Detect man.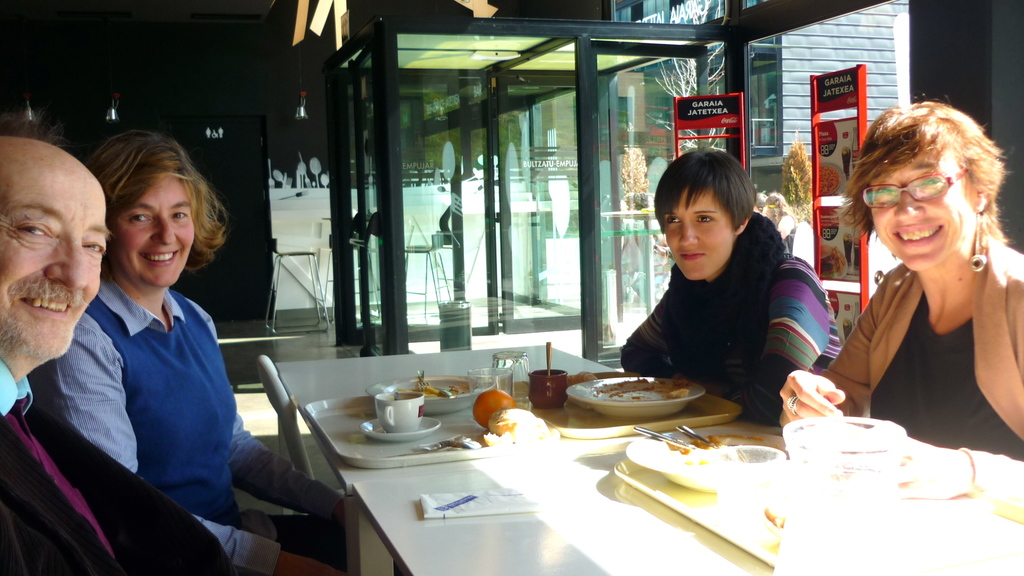
Detected at 24,127,289,563.
